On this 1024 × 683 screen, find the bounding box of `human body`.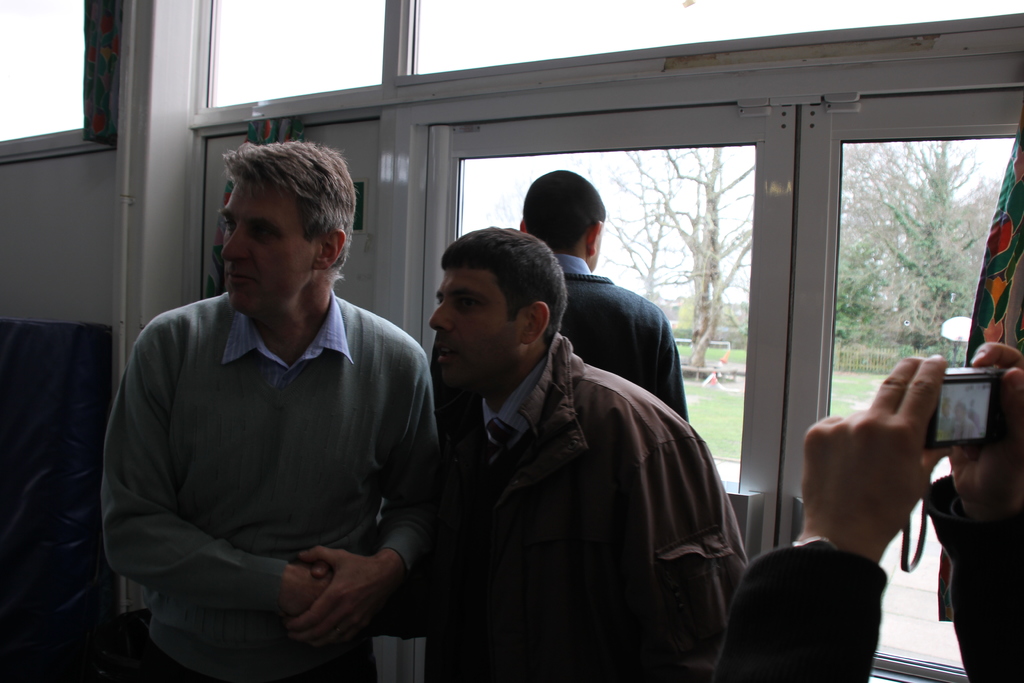
Bounding box: [557,256,692,420].
